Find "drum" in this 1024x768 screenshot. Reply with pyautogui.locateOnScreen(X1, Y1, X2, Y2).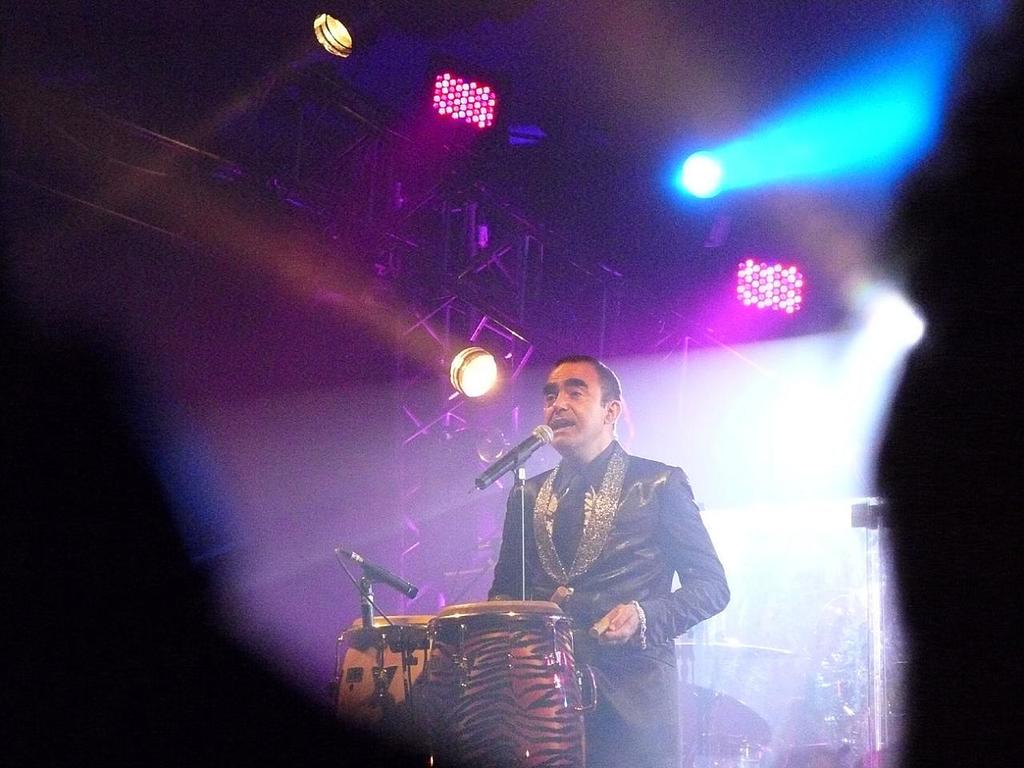
pyautogui.locateOnScreen(327, 614, 434, 757).
